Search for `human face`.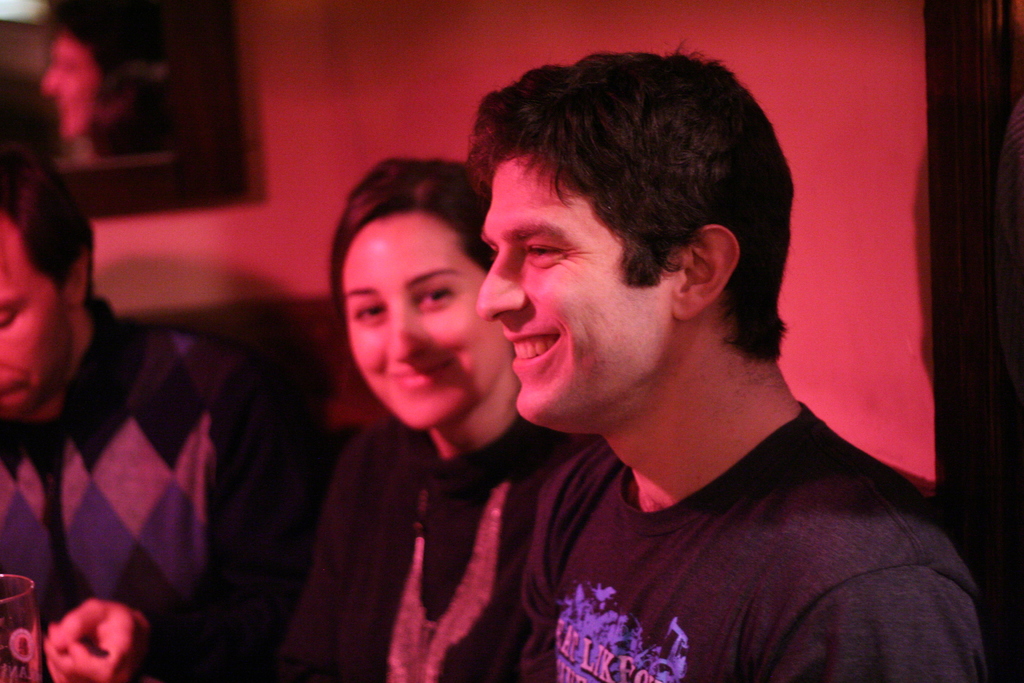
Found at 346:204:508:429.
